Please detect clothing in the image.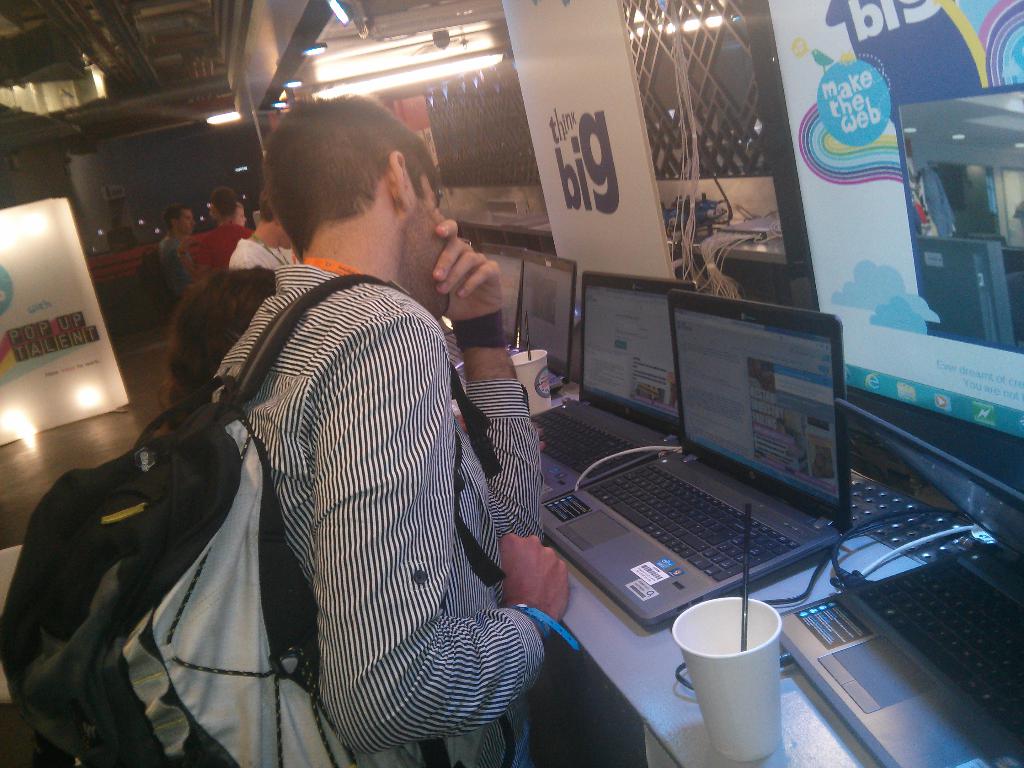
box(156, 234, 195, 307).
